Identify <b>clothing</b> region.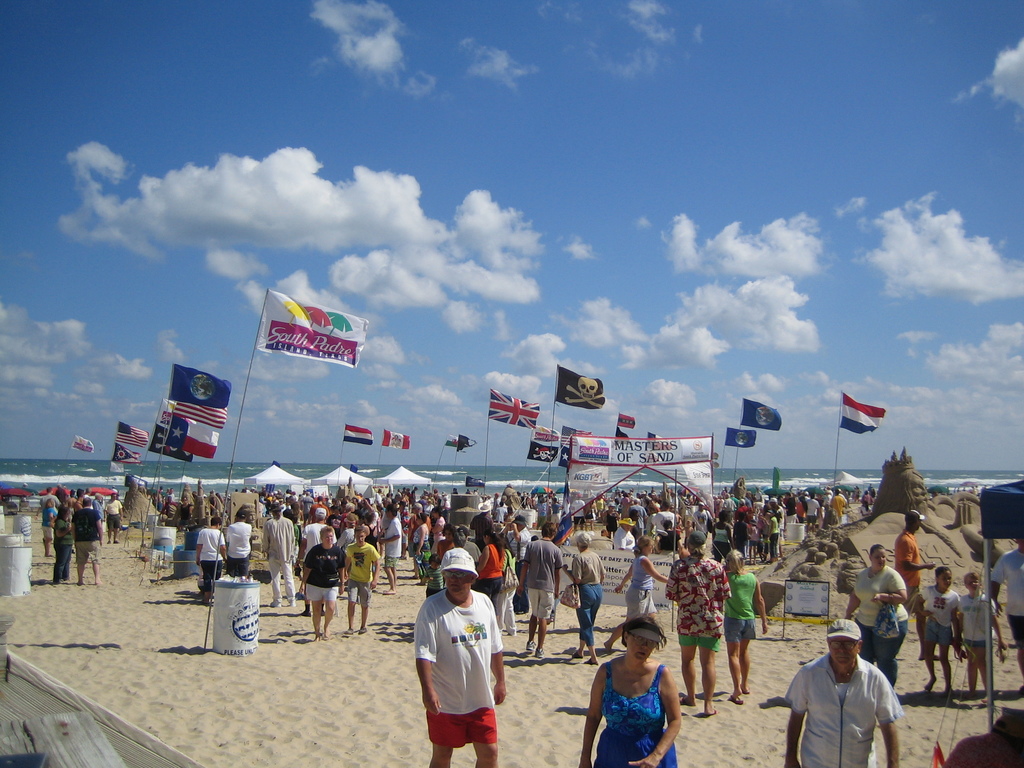
Region: l=301, t=545, r=346, b=598.
